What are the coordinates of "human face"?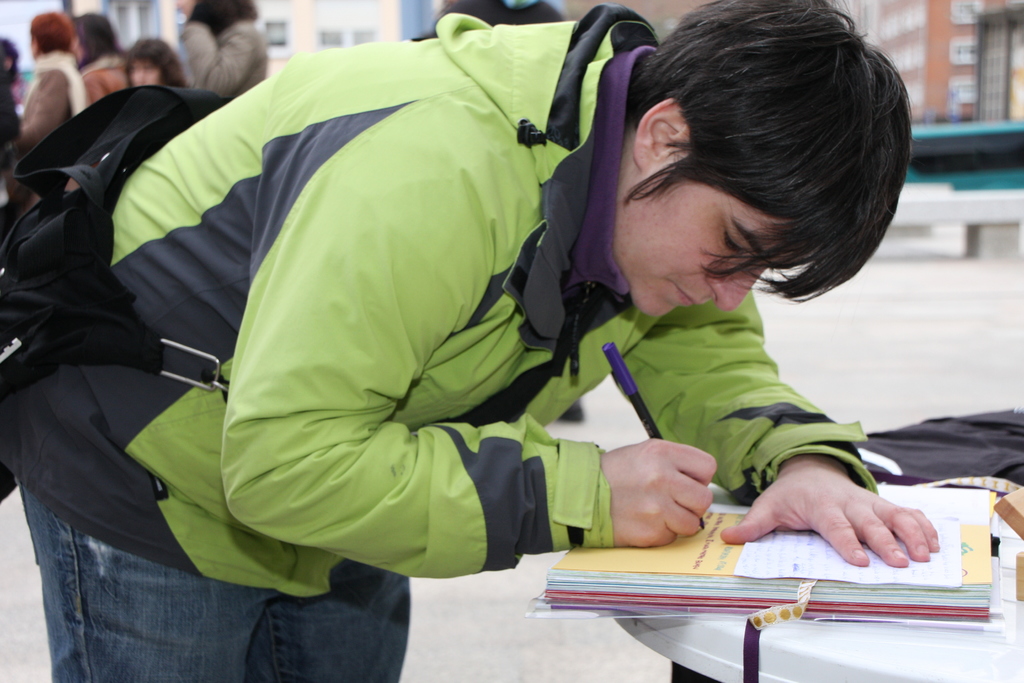
[x1=130, y1=60, x2=157, y2=84].
